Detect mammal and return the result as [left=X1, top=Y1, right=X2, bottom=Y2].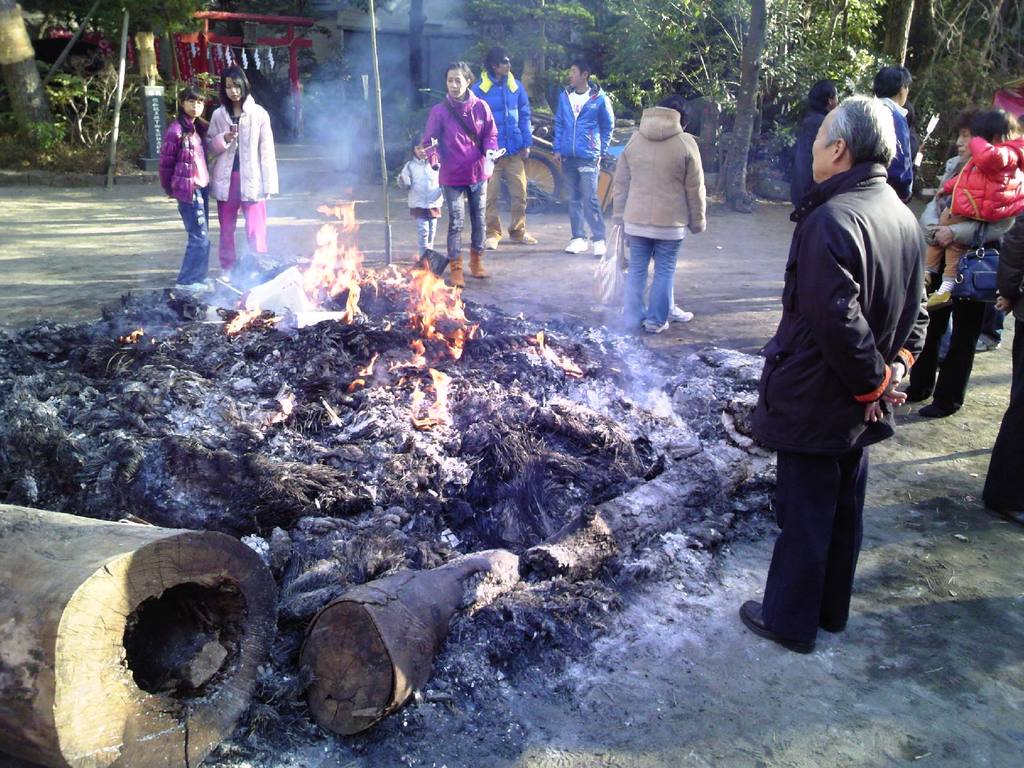
[left=618, top=90, right=708, bottom=332].
